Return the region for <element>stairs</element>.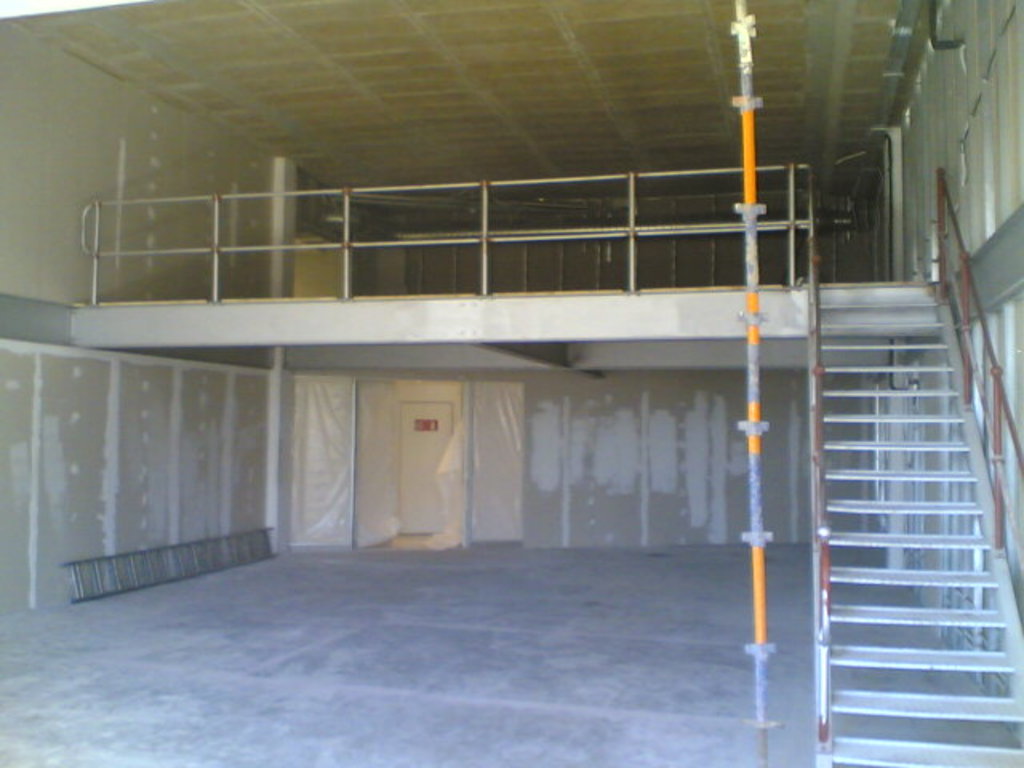
bbox=(810, 272, 1022, 766).
